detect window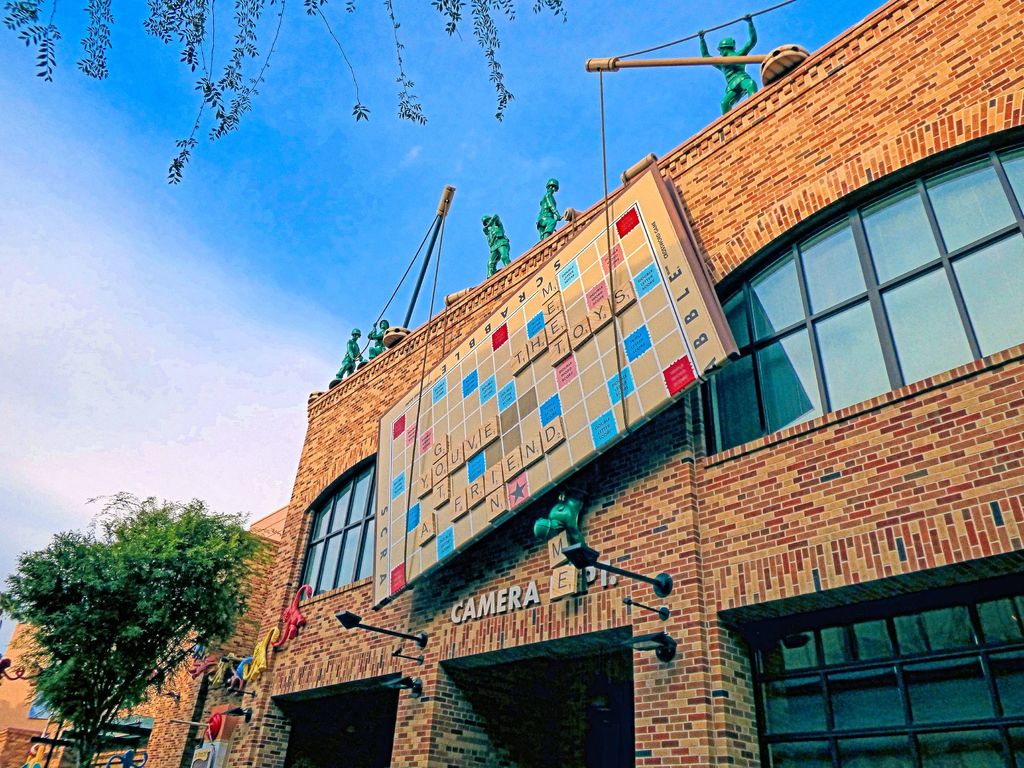
[733, 566, 1023, 734]
